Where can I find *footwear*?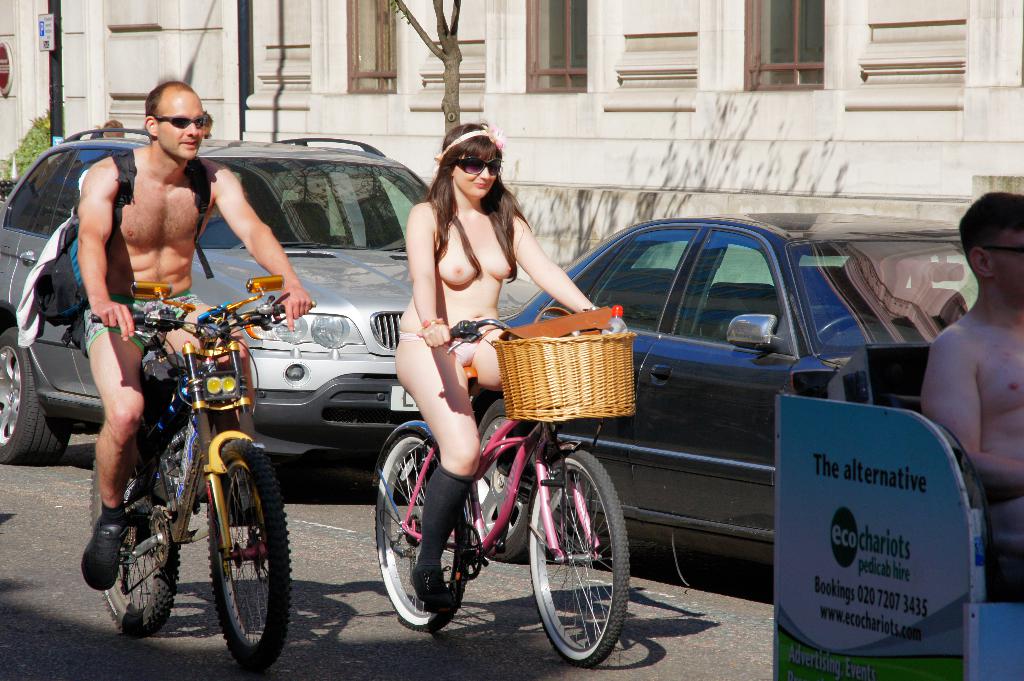
You can find it at <region>83, 509, 134, 592</region>.
